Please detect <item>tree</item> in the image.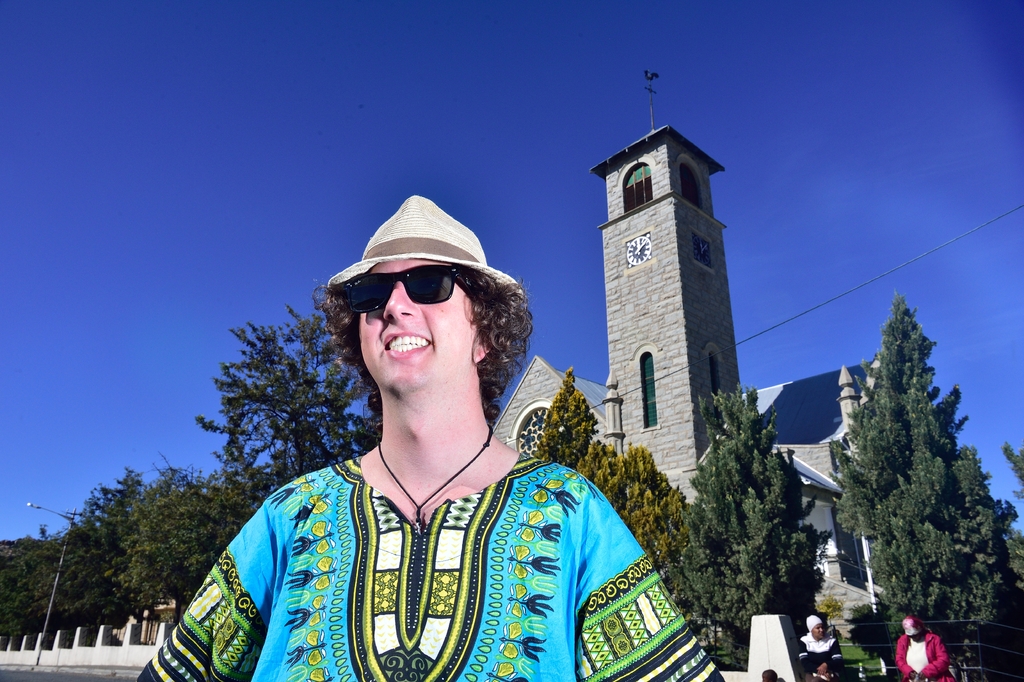
[54,465,140,635].
